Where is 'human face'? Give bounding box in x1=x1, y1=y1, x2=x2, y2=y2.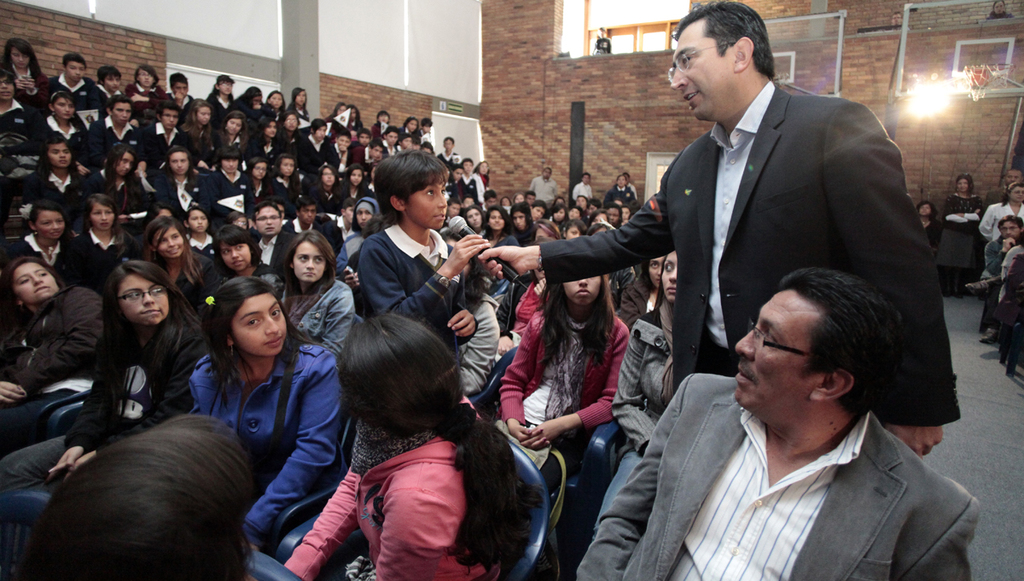
x1=189, y1=206, x2=208, y2=232.
